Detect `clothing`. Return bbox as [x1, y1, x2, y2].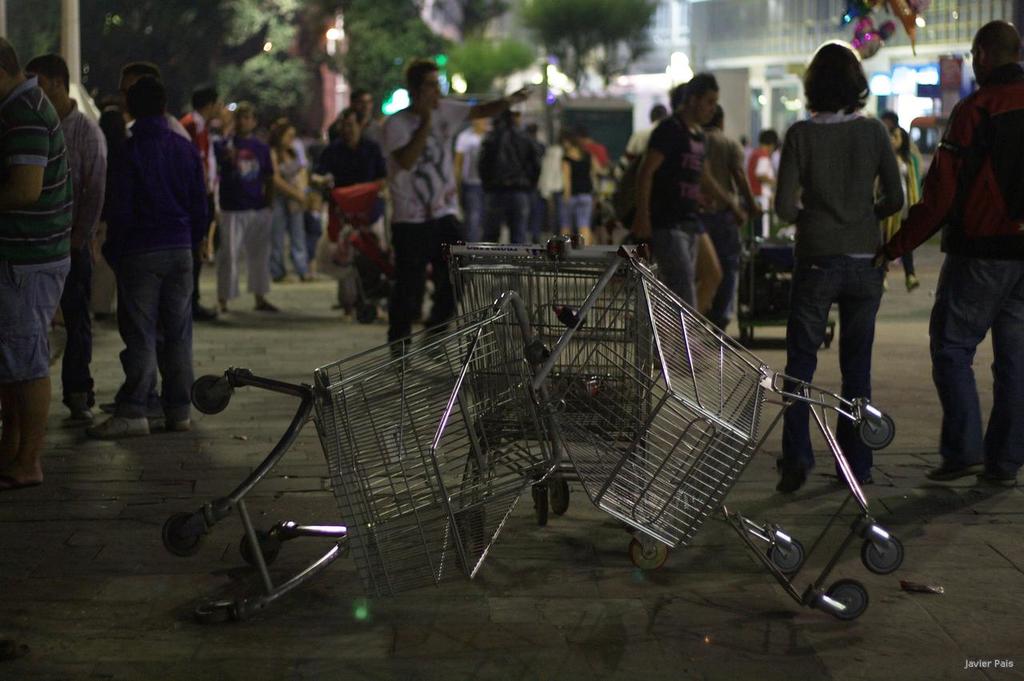
[54, 87, 101, 385].
